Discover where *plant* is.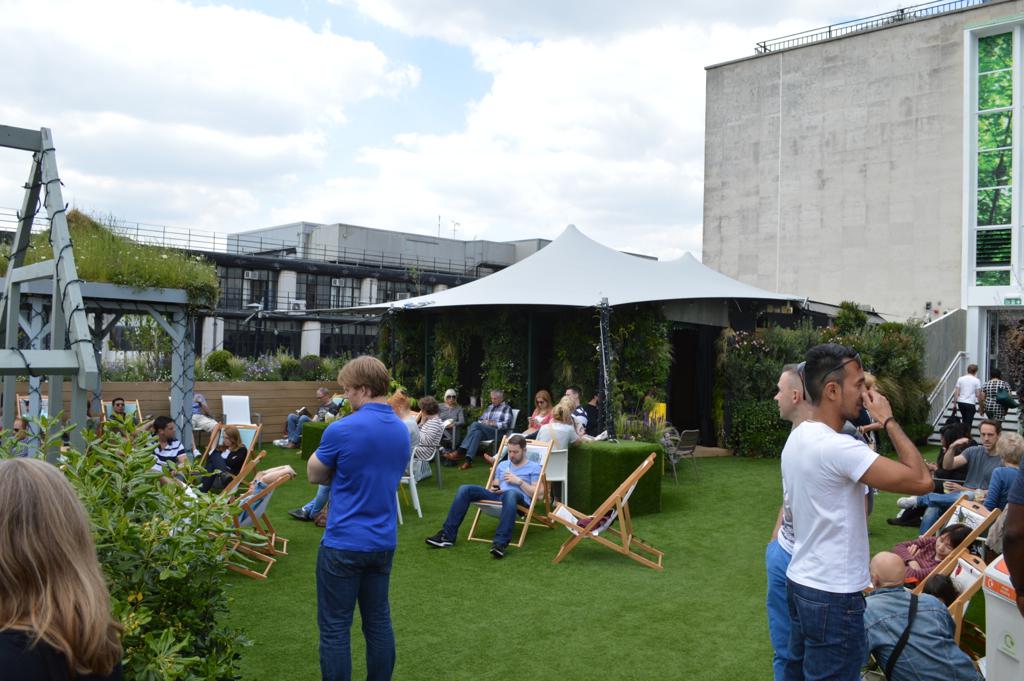
Discovered at 325 347 372 383.
